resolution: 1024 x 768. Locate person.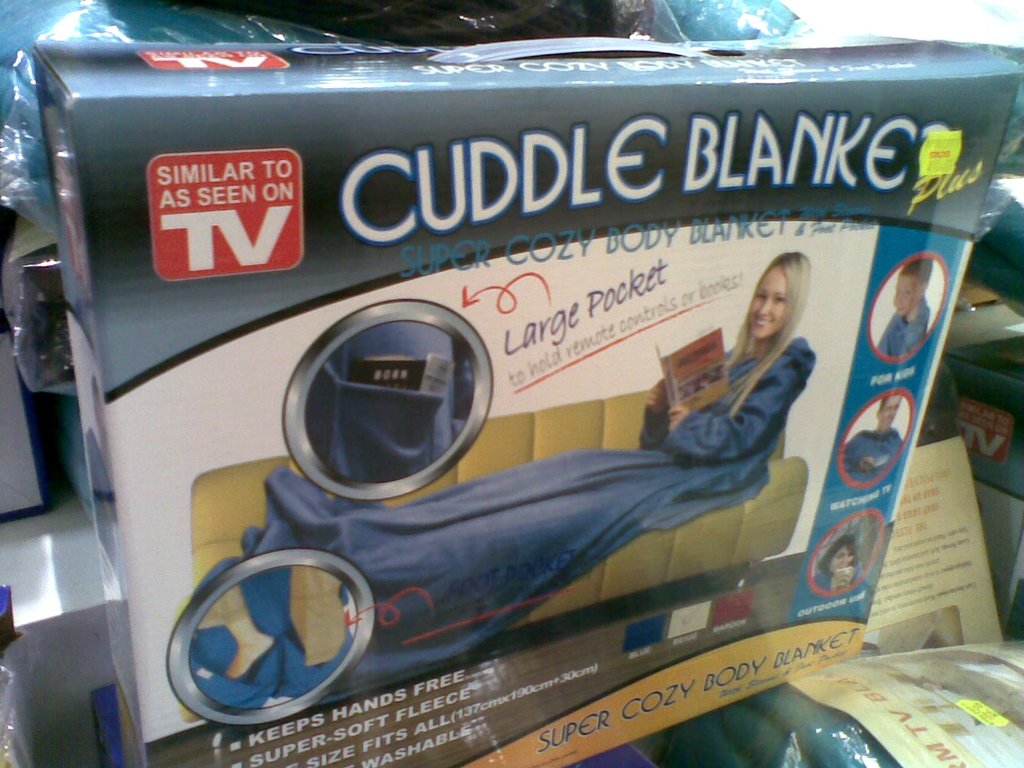
box=[809, 532, 870, 594].
